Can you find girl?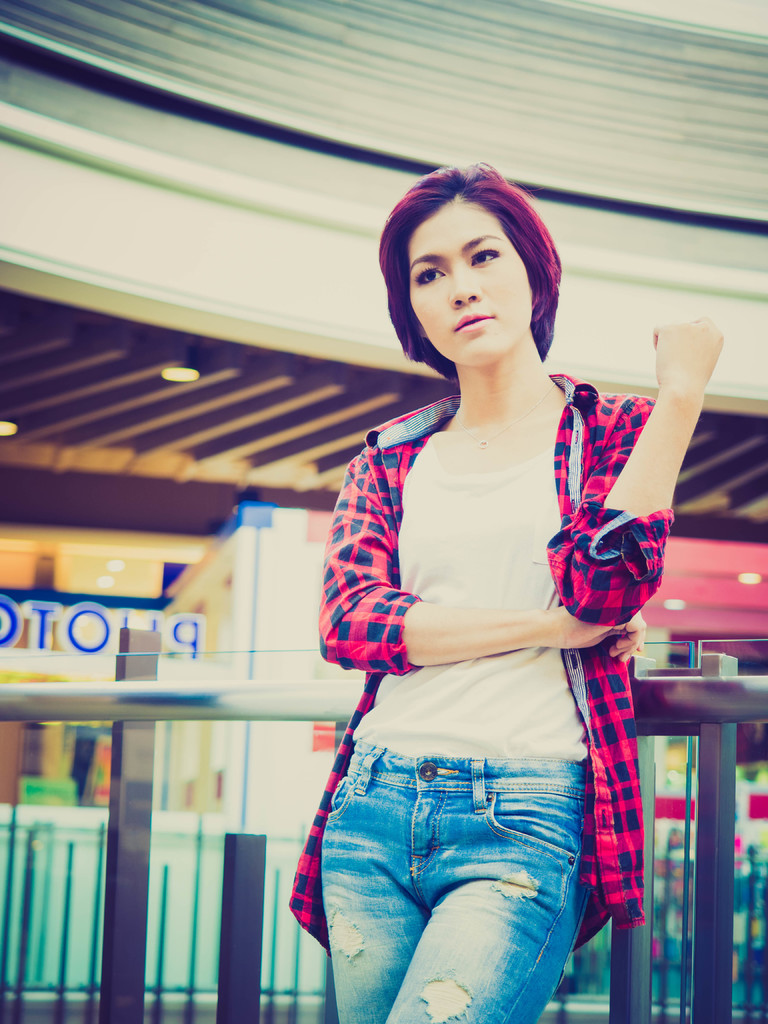
Yes, bounding box: region(282, 161, 724, 1023).
